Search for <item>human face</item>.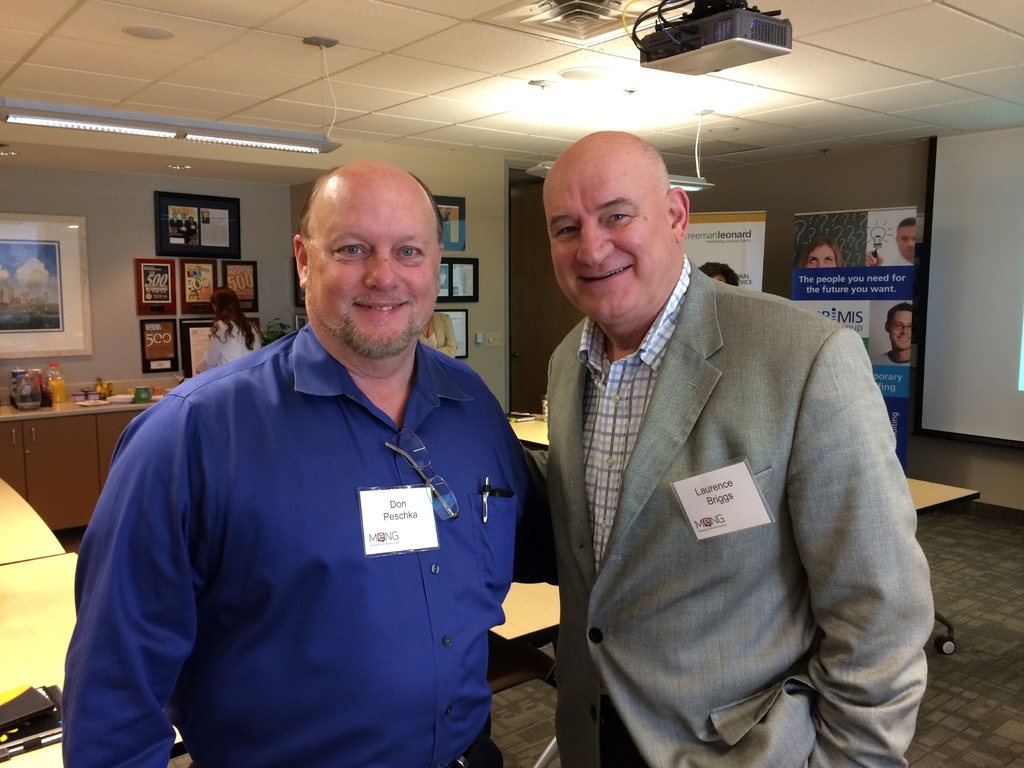
Found at 308 190 437 356.
